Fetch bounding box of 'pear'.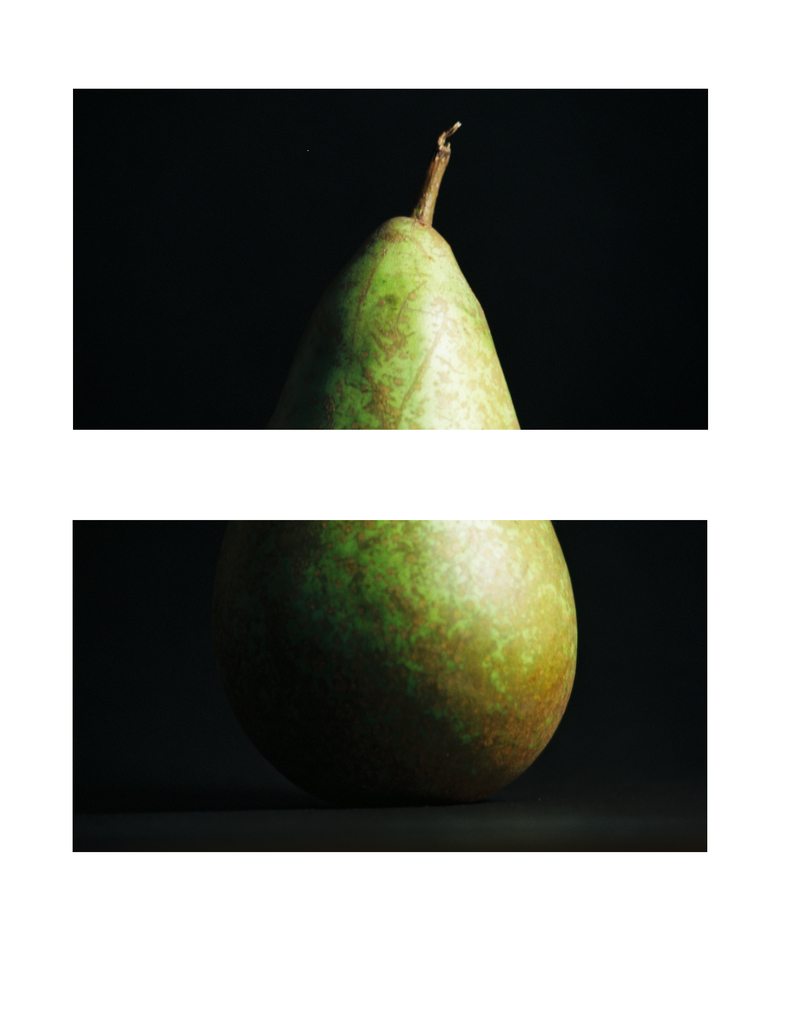
Bbox: select_region(271, 216, 594, 796).
